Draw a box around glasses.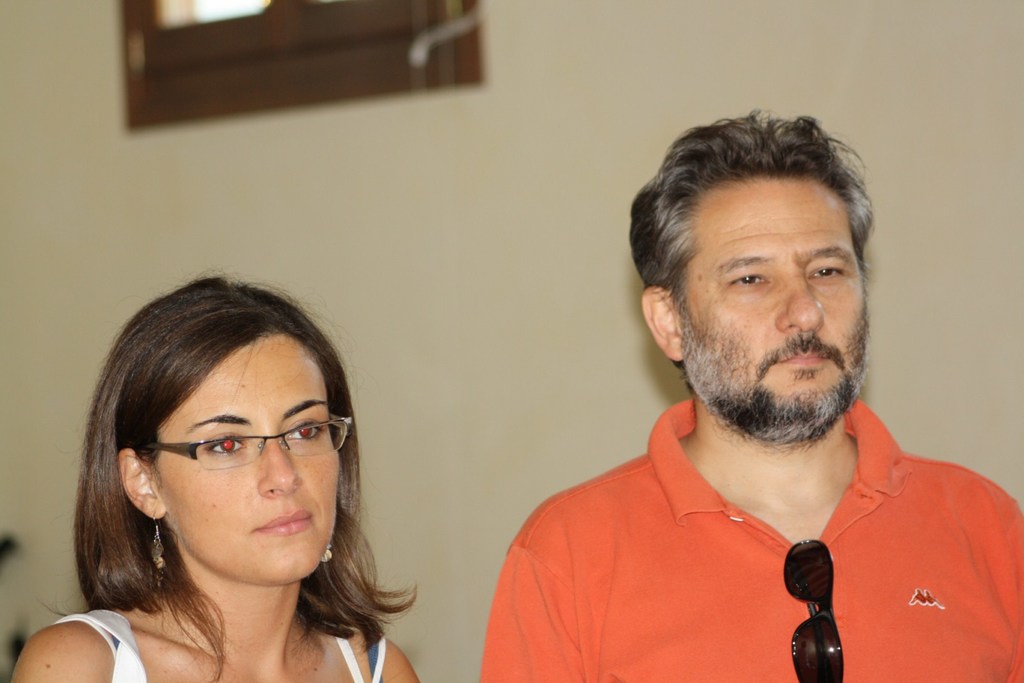
box=[784, 539, 852, 682].
